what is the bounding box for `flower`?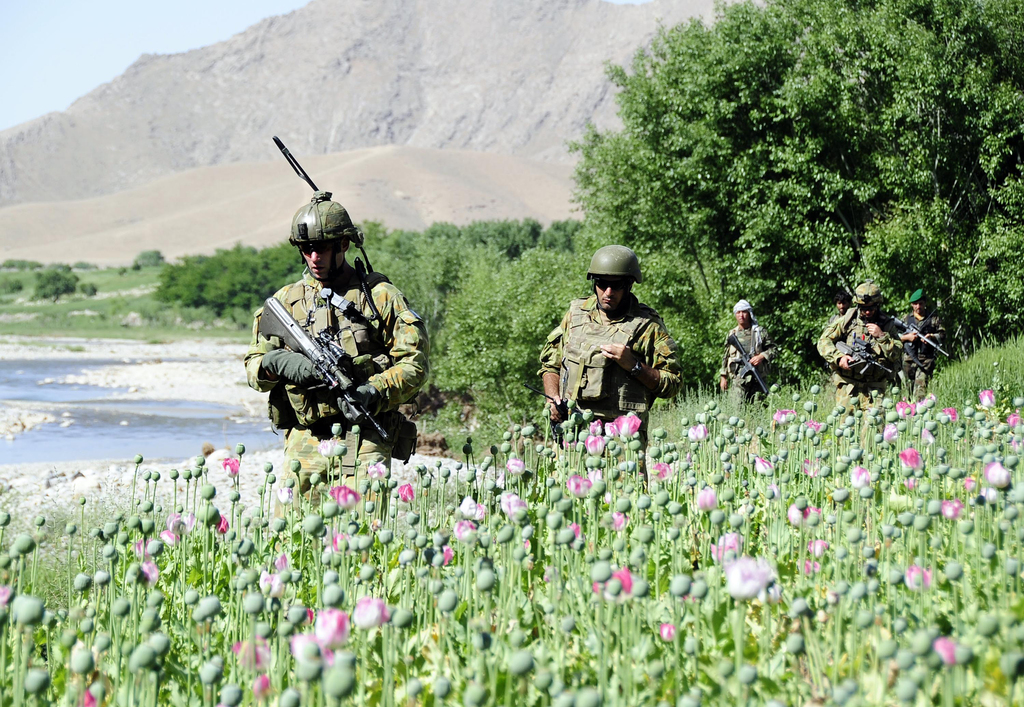
select_region(714, 548, 792, 623).
